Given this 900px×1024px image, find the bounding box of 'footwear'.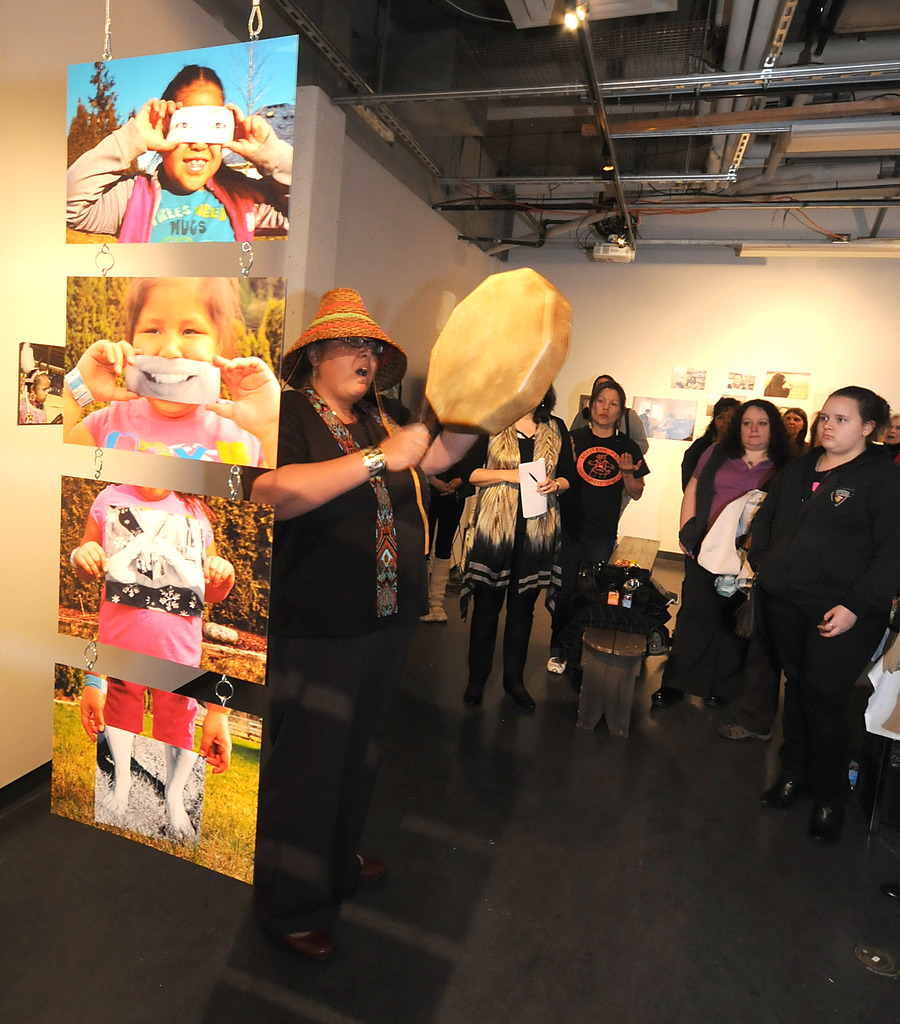
(left=275, top=918, right=339, bottom=970).
